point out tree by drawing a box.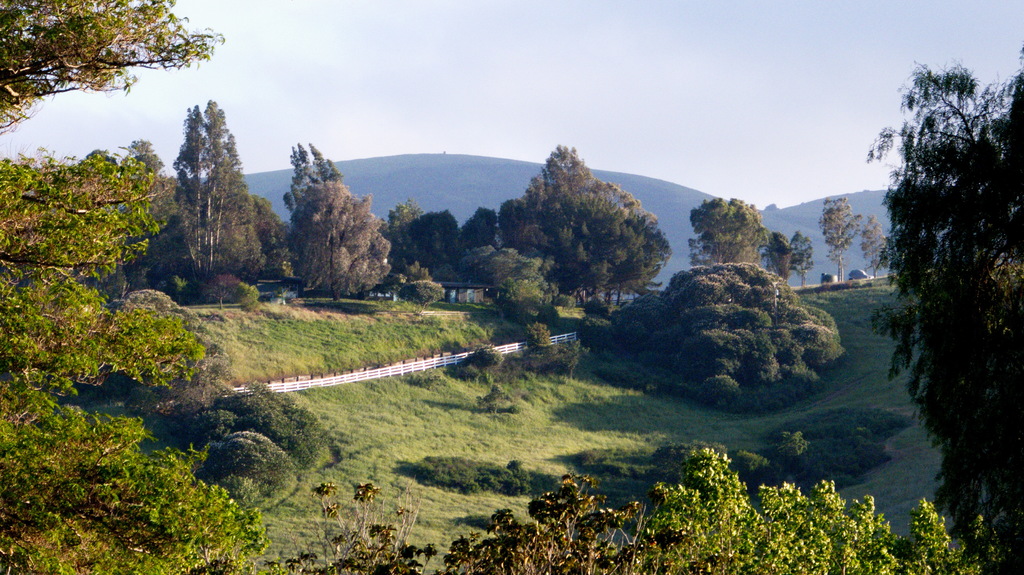
select_region(283, 171, 399, 305).
